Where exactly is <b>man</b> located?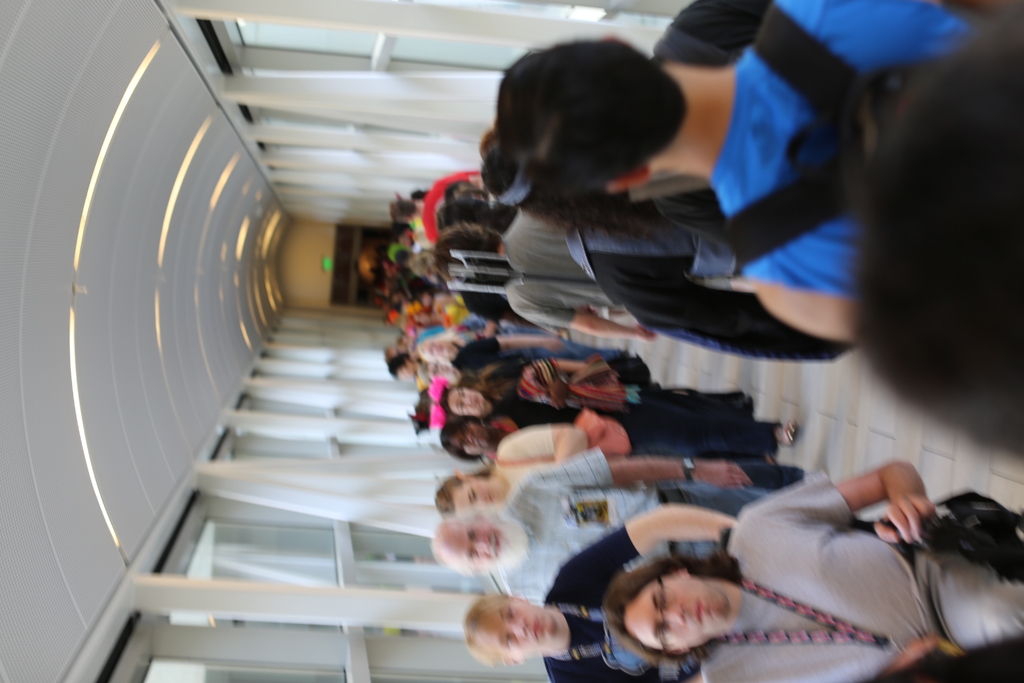
Its bounding box is [left=464, top=504, right=740, bottom=682].
